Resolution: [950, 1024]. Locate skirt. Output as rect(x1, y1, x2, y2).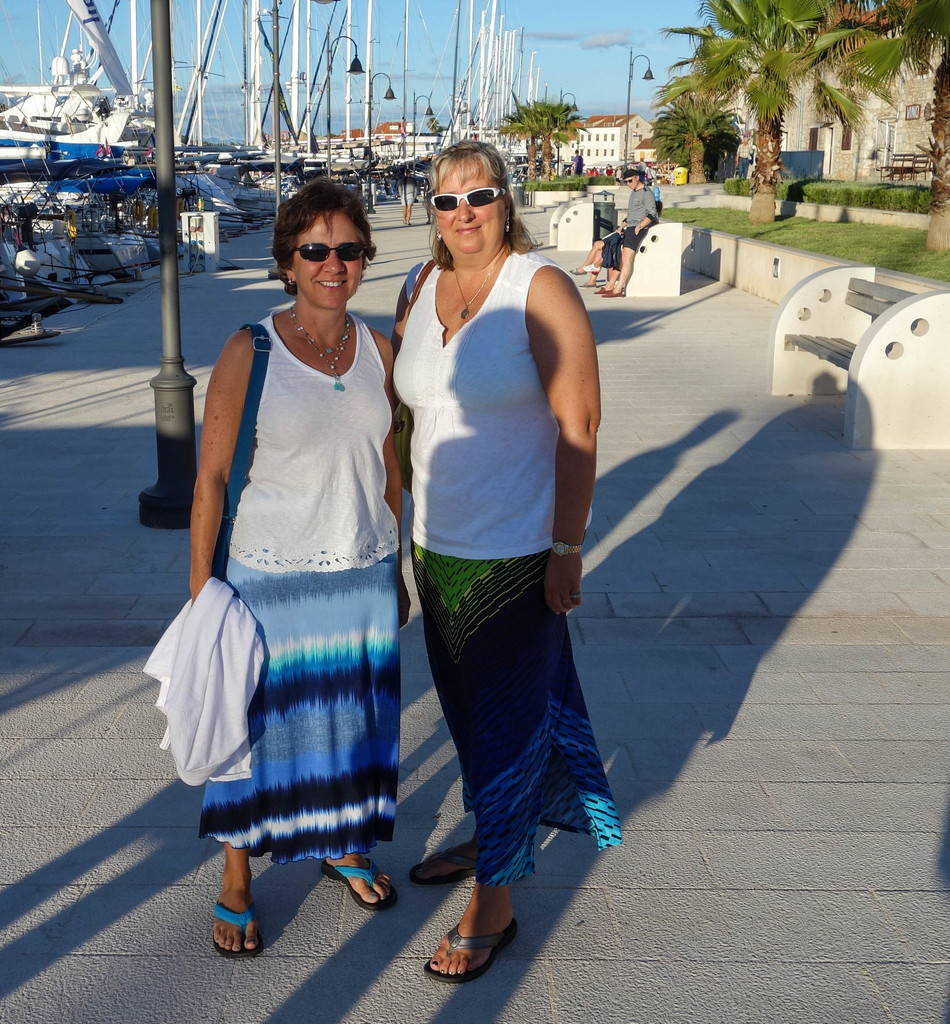
rect(201, 554, 401, 865).
